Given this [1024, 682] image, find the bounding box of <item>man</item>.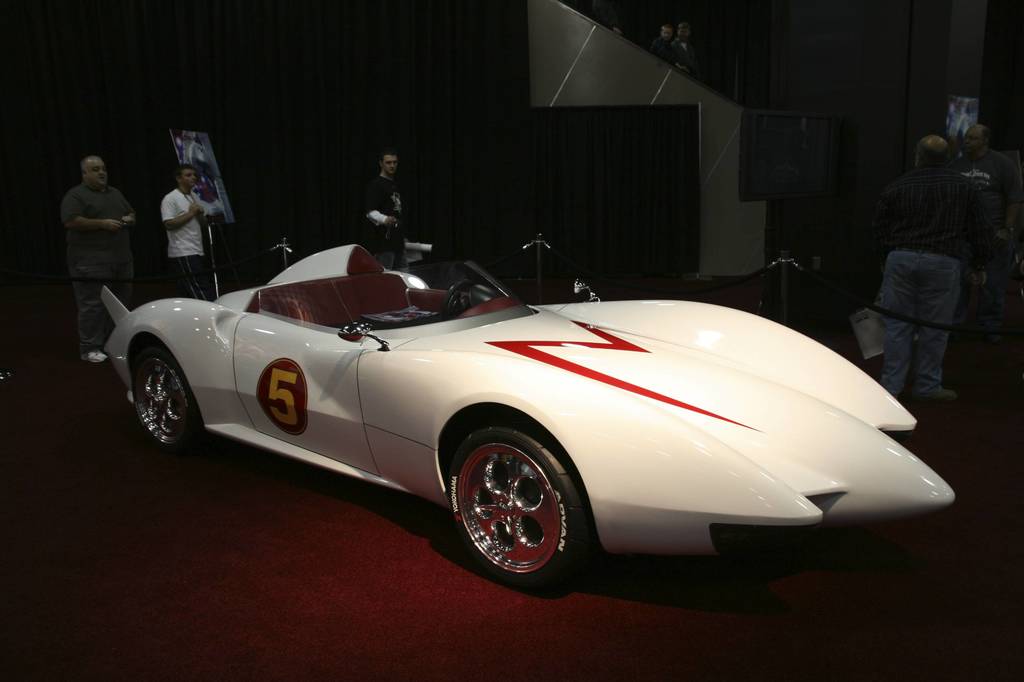
(left=154, top=156, right=214, bottom=303).
